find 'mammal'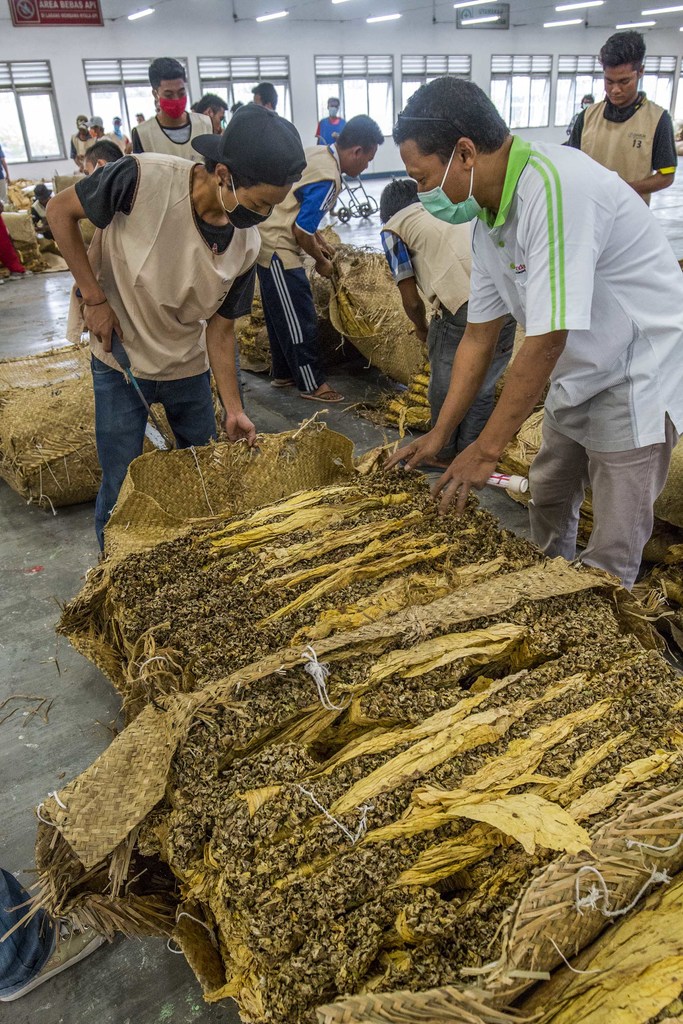
{"x1": 0, "y1": 867, "x2": 115, "y2": 1002}
